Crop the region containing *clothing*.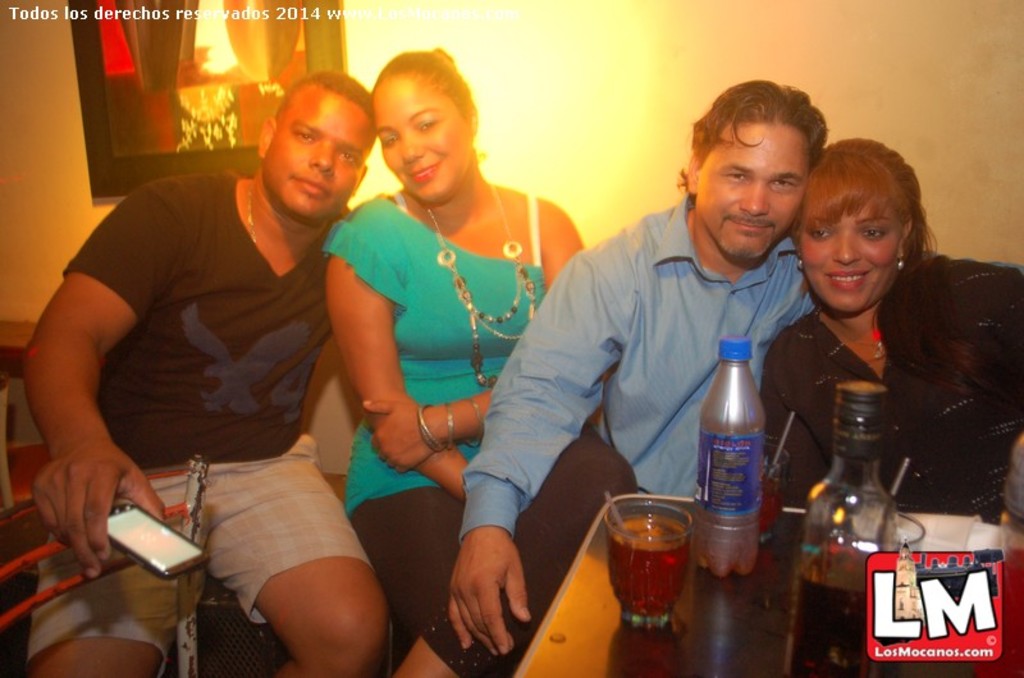
Crop region: (31, 120, 385, 546).
